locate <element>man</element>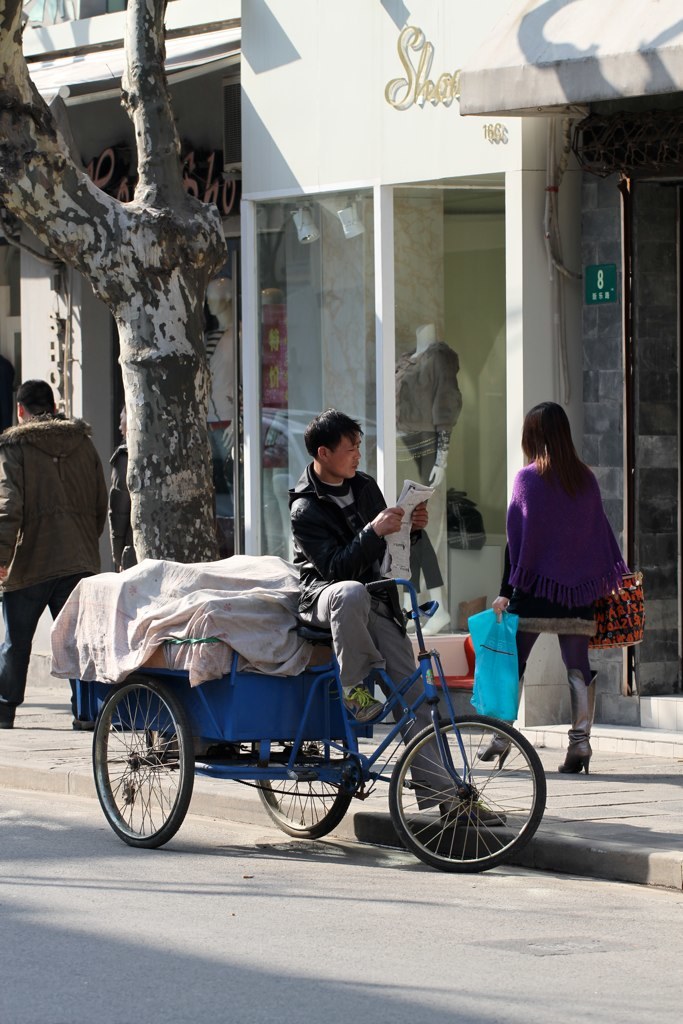
pyautogui.locateOnScreen(284, 406, 512, 828)
